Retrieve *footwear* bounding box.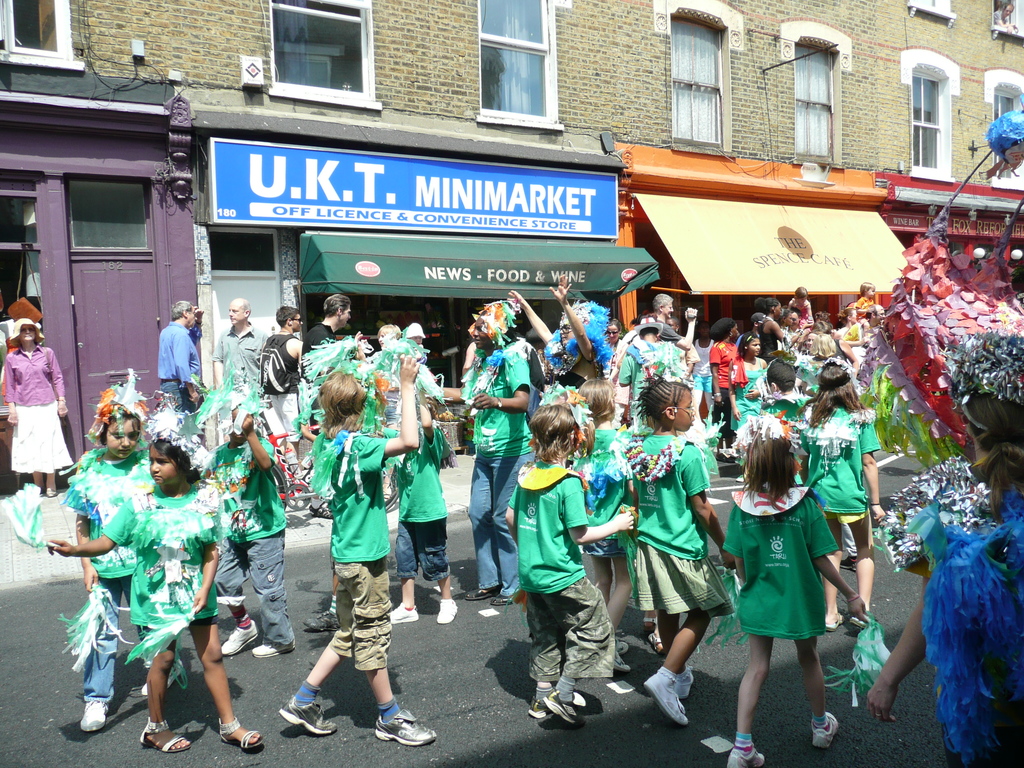
Bounding box: <bbox>375, 706, 436, 746</bbox>.
